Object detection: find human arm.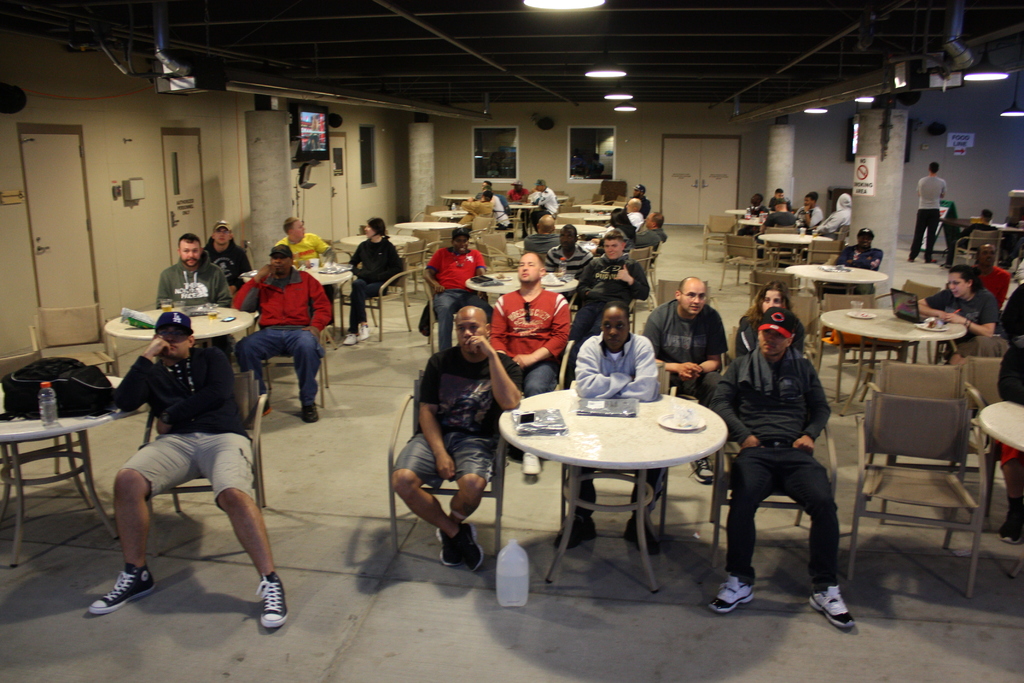
bbox=(422, 243, 447, 297).
